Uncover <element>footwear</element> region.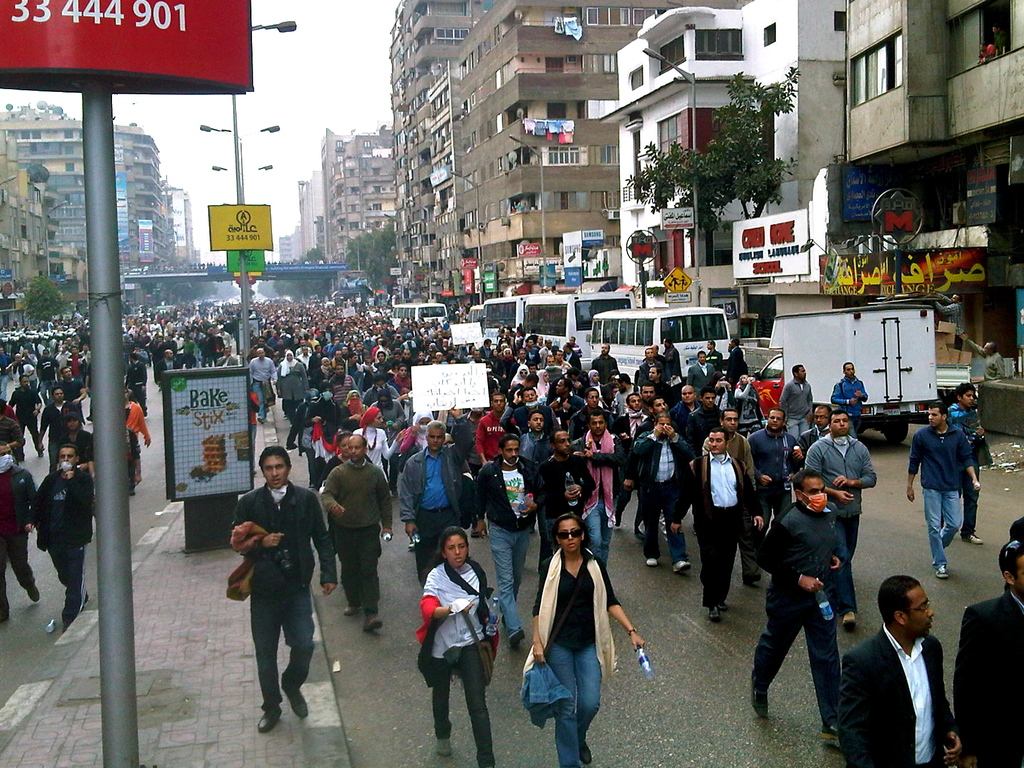
Uncovered: pyautogui.locateOnScreen(963, 538, 980, 543).
